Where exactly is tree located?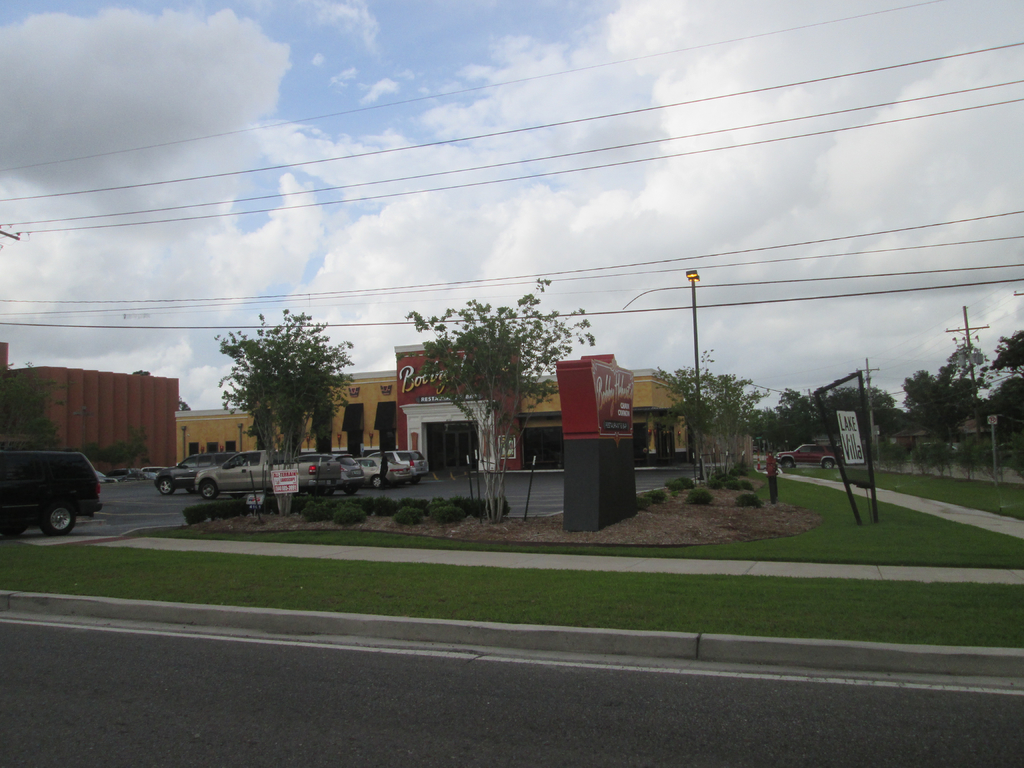
Its bounding box is bbox=(207, 300, 367, 515).
